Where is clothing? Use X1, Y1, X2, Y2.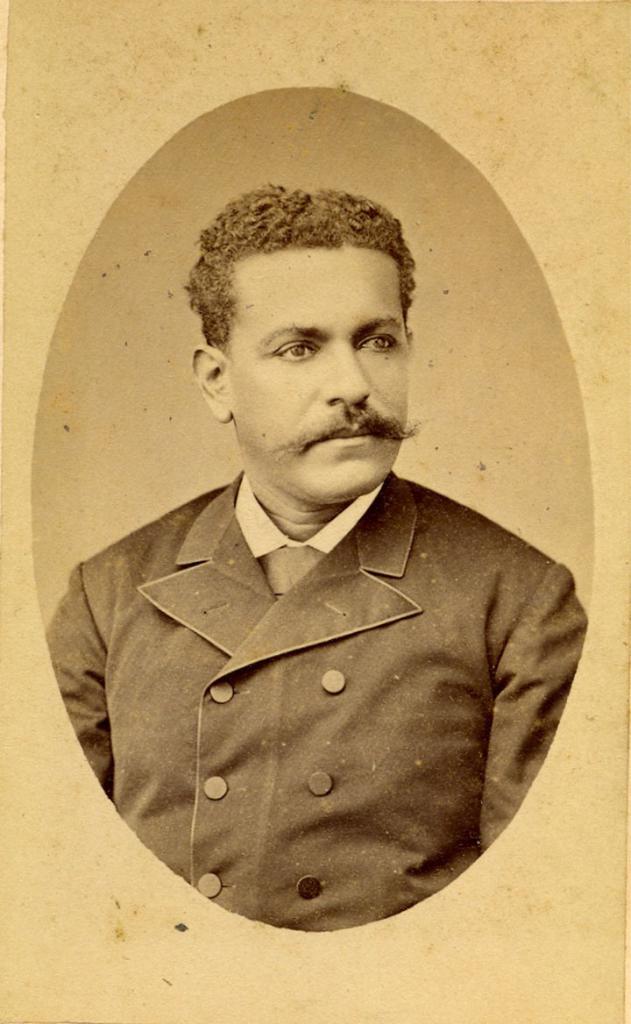
60, 448, 568, 905.
